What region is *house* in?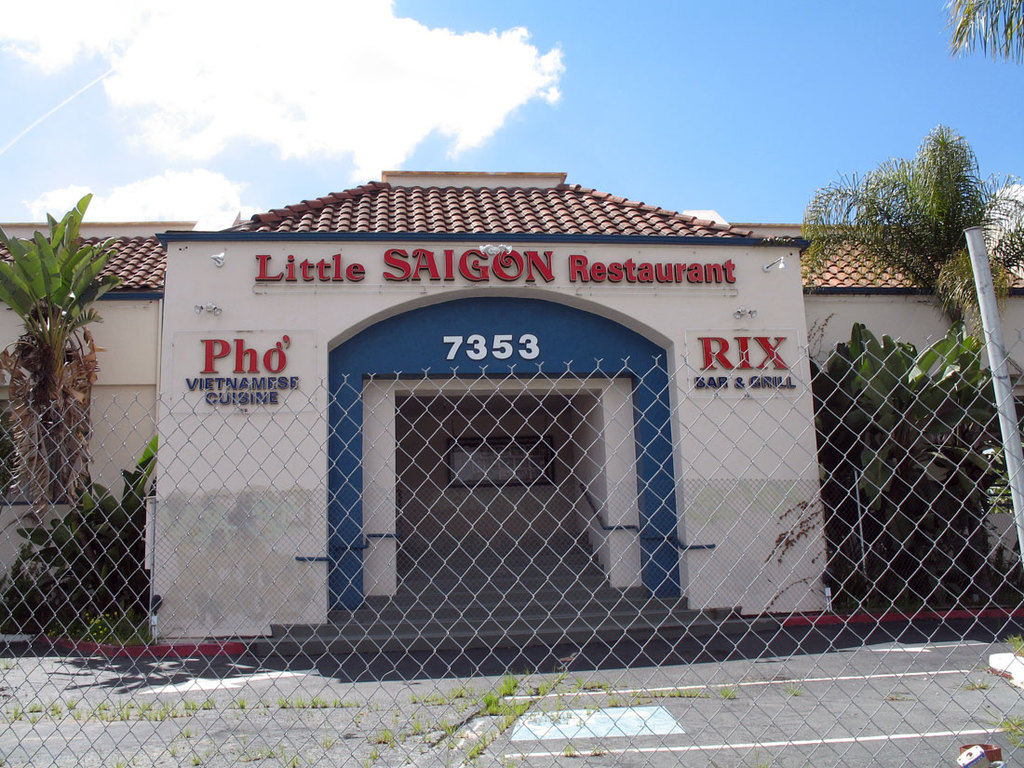
[3,209,205,637].
